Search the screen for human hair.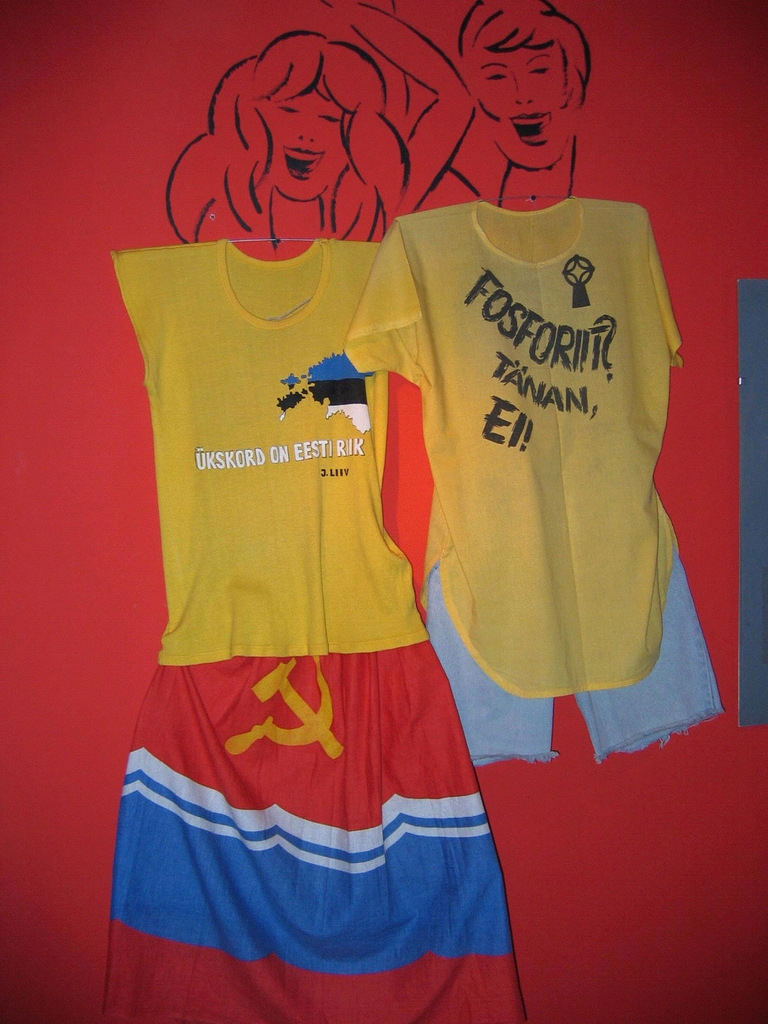
Found at {"left": 175, "top": 35, "right": 443, "bottom": 229}.
